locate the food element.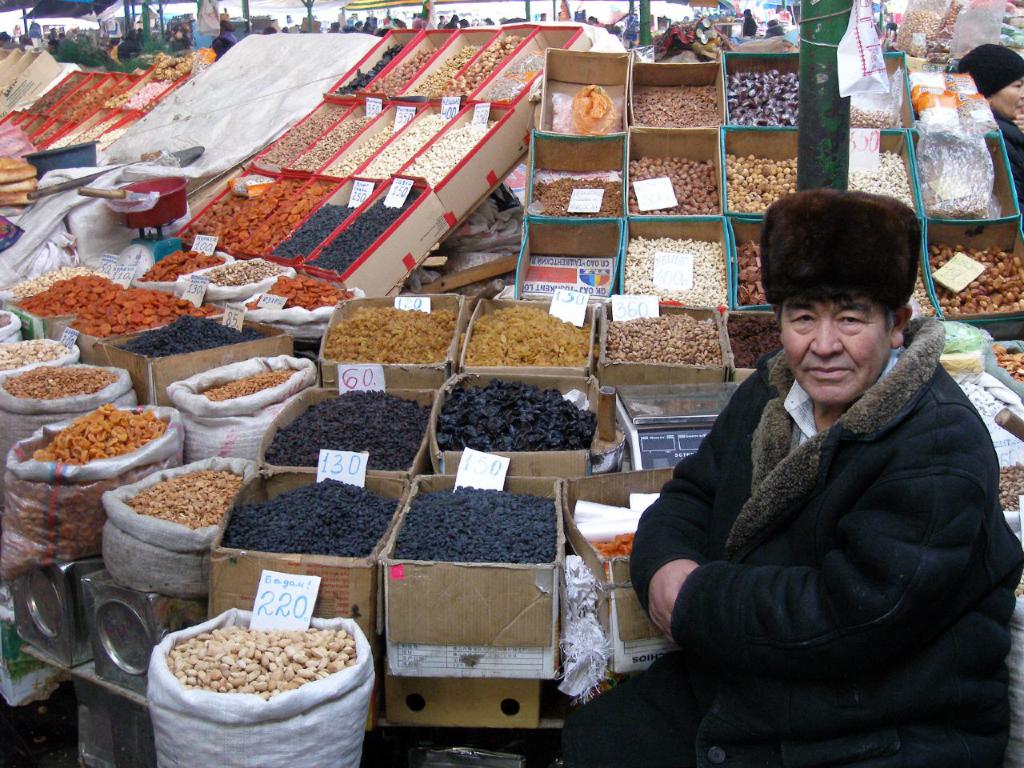
Element bbox: left=0, top=312, right=14, bottom=328.
